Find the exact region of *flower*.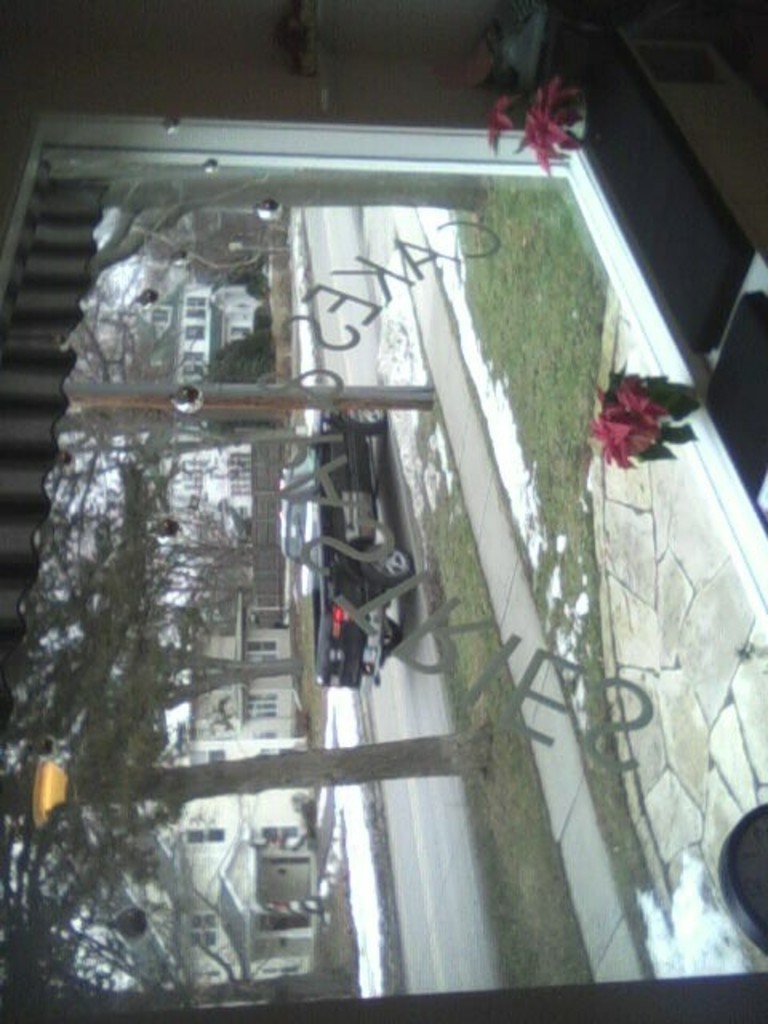
Exact region: detection(533, 77, 584, 122).
